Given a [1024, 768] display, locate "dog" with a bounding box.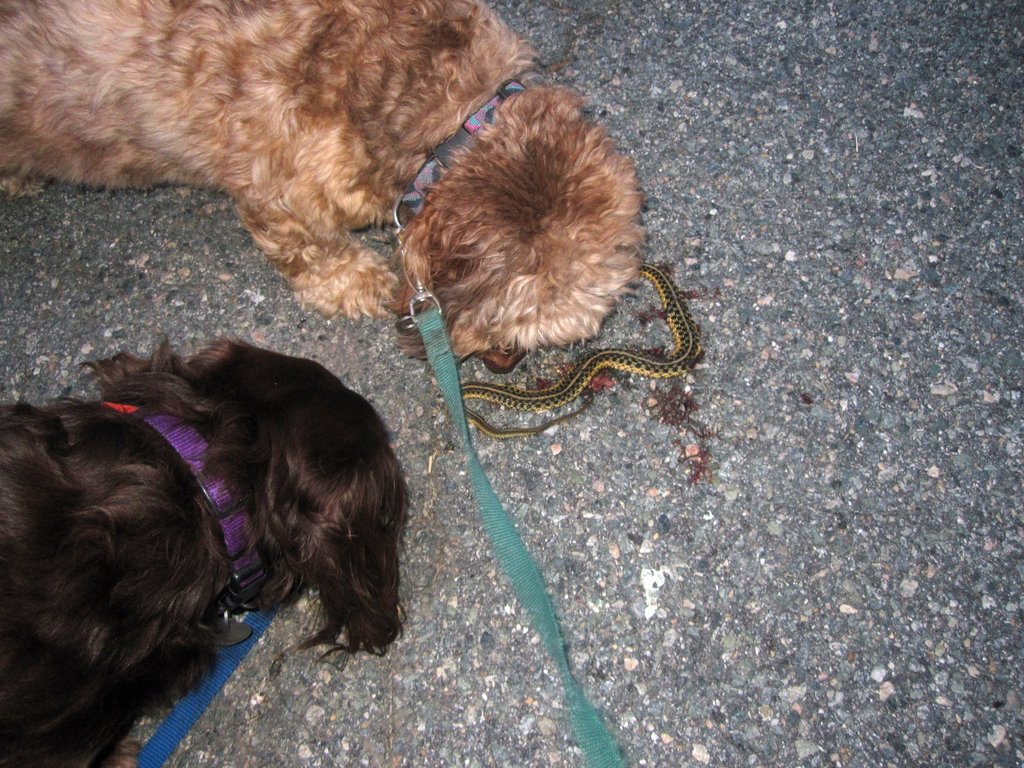
Located: 0, 336, 403, 767.
